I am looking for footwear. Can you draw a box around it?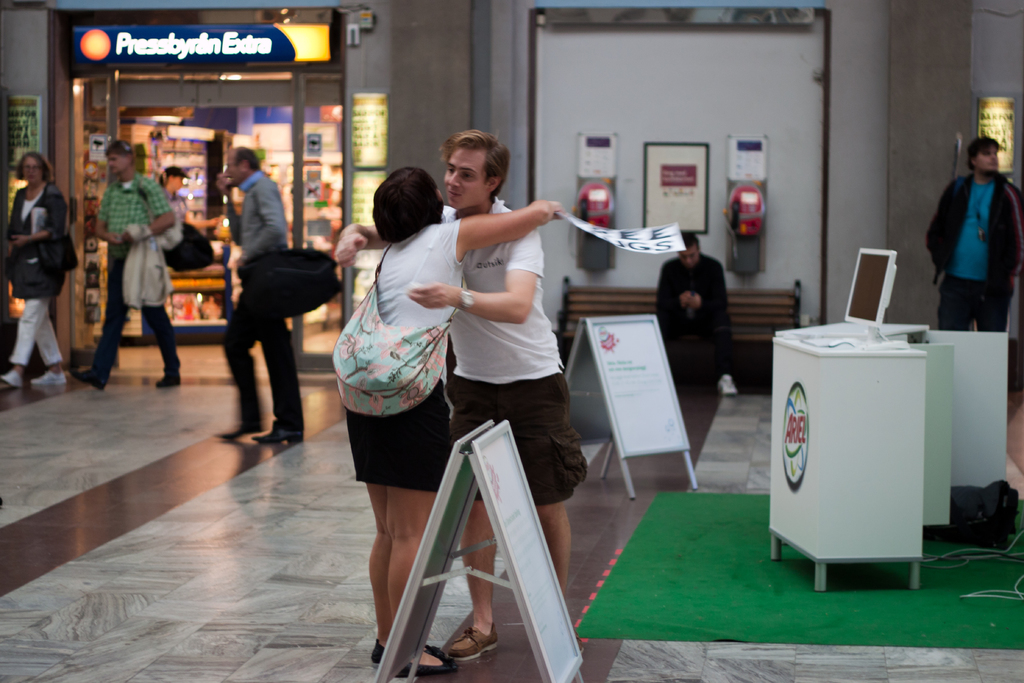
Sure, the bounding box is [0,368,27,394].
